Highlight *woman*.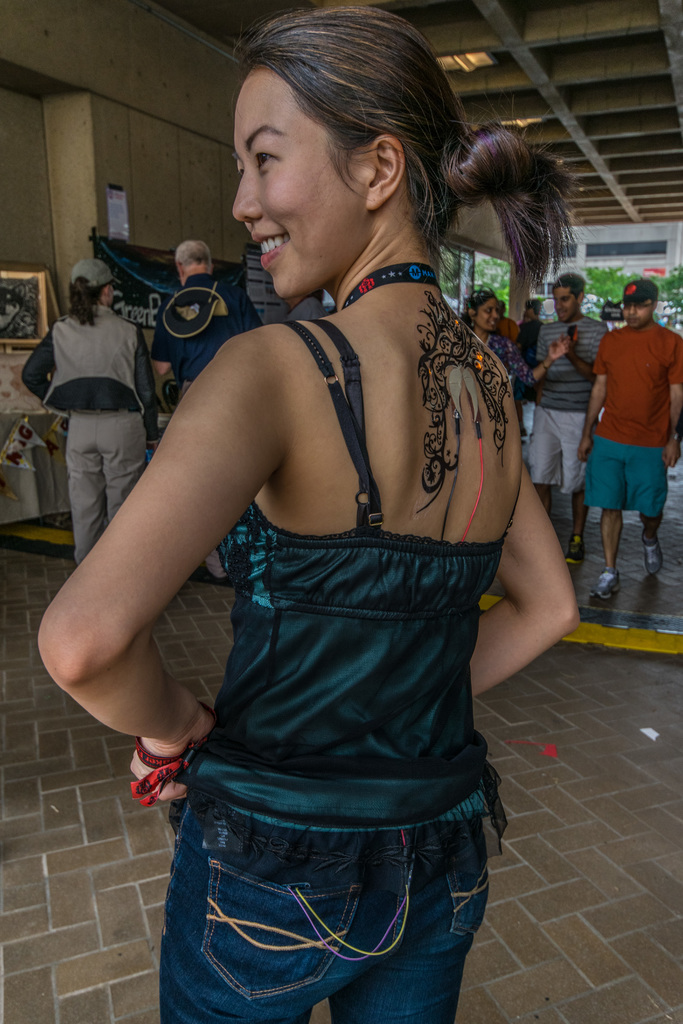
Highlighted region: [454, 288, 577, 398].
